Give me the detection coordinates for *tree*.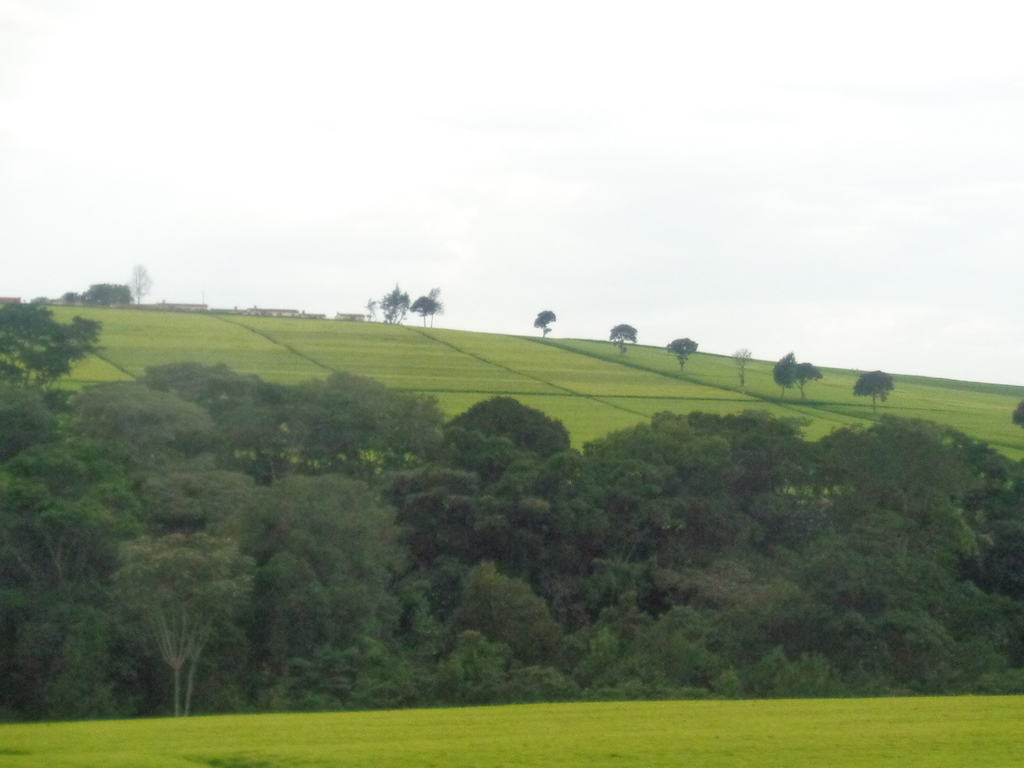
locate(769, 346, 799, 396).
